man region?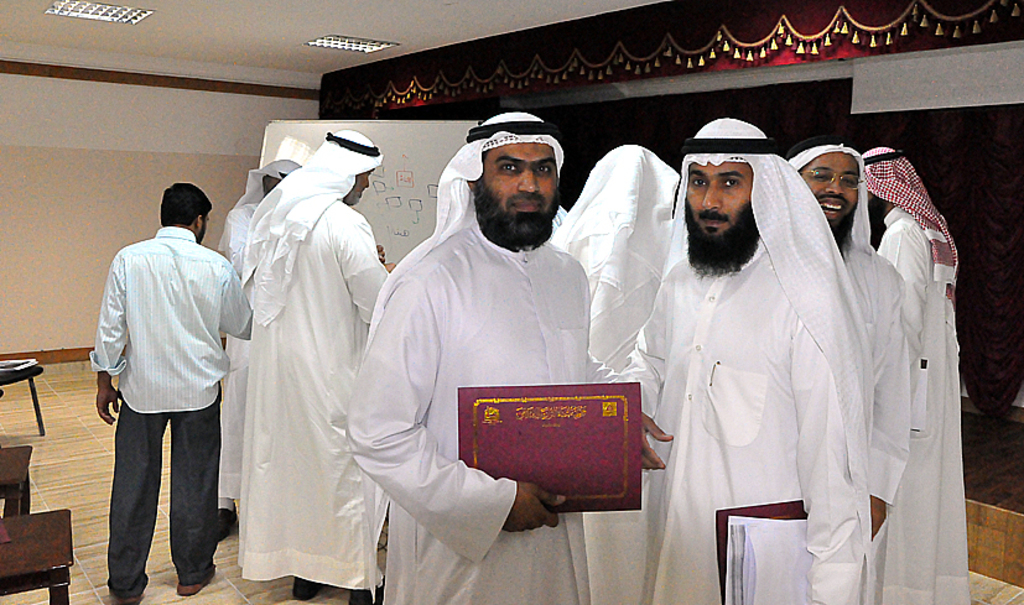
(87, 173, 240, 601)
